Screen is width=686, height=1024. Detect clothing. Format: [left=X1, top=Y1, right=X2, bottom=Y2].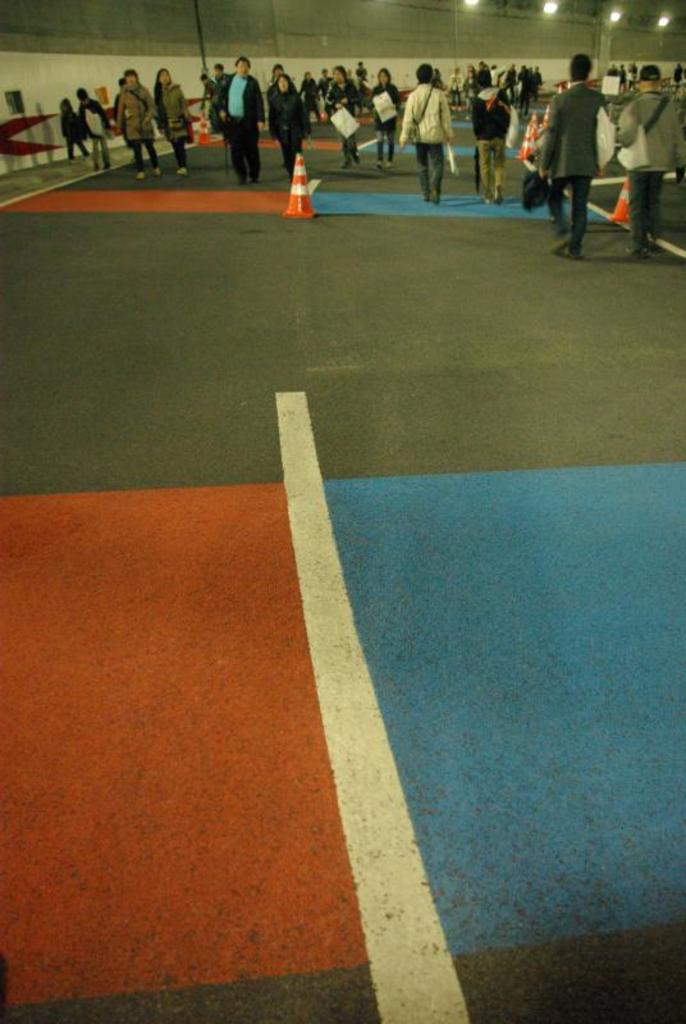
[left=218, top=69, right=266, bottom=179].
